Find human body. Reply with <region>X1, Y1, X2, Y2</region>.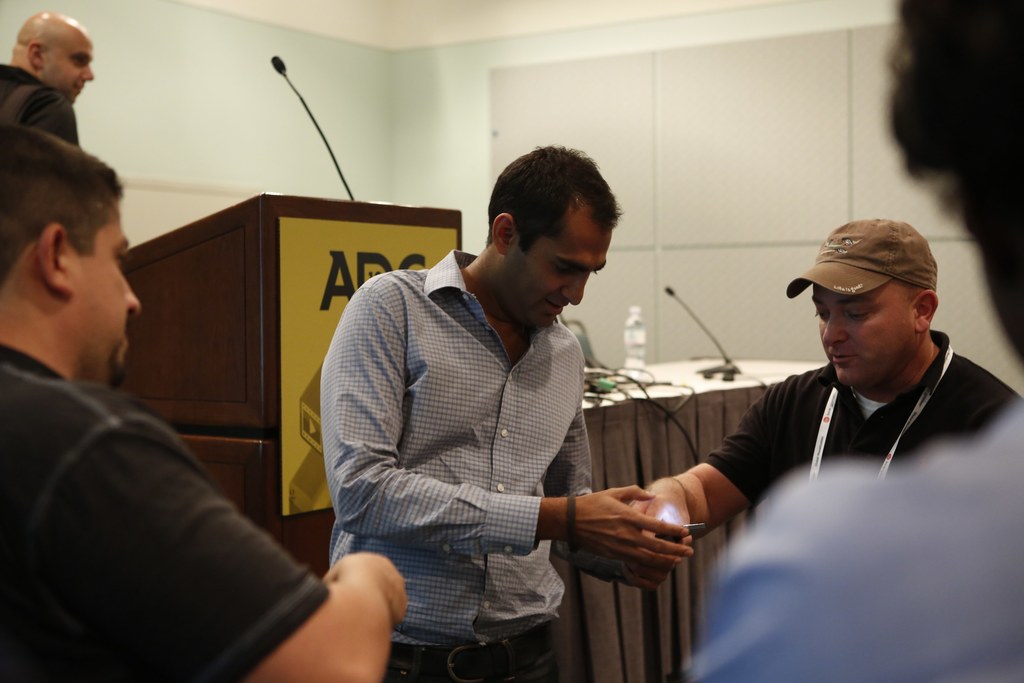
<region>621, 212, 1018, 548</region>.
